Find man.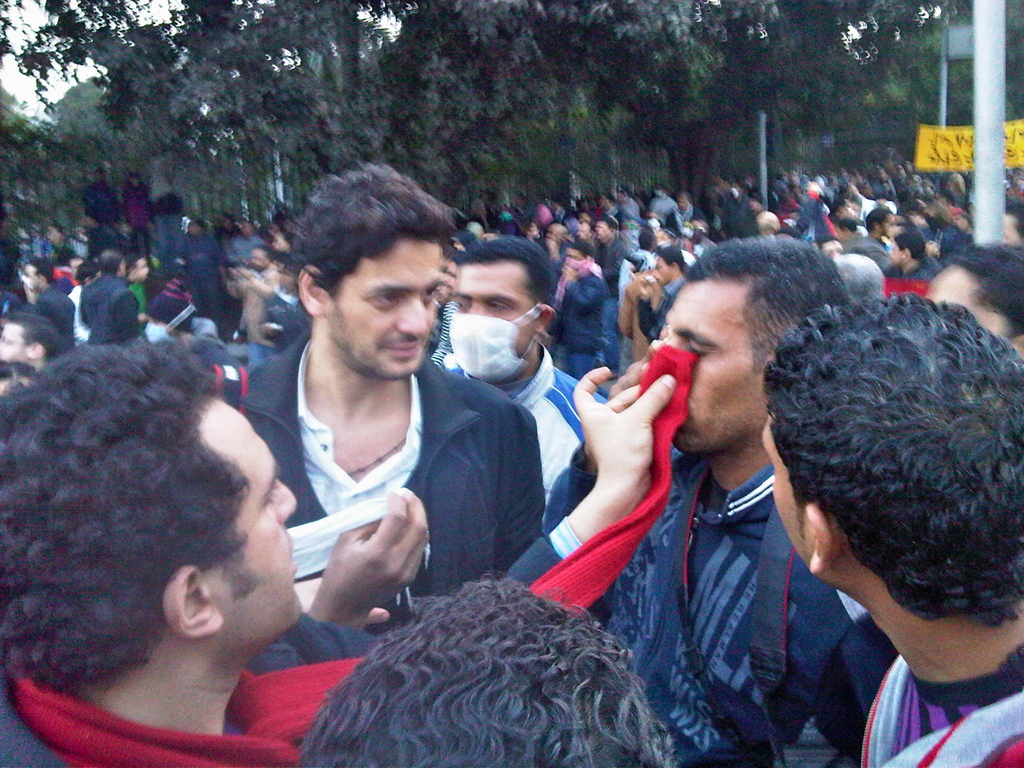
596:238:897:767.
